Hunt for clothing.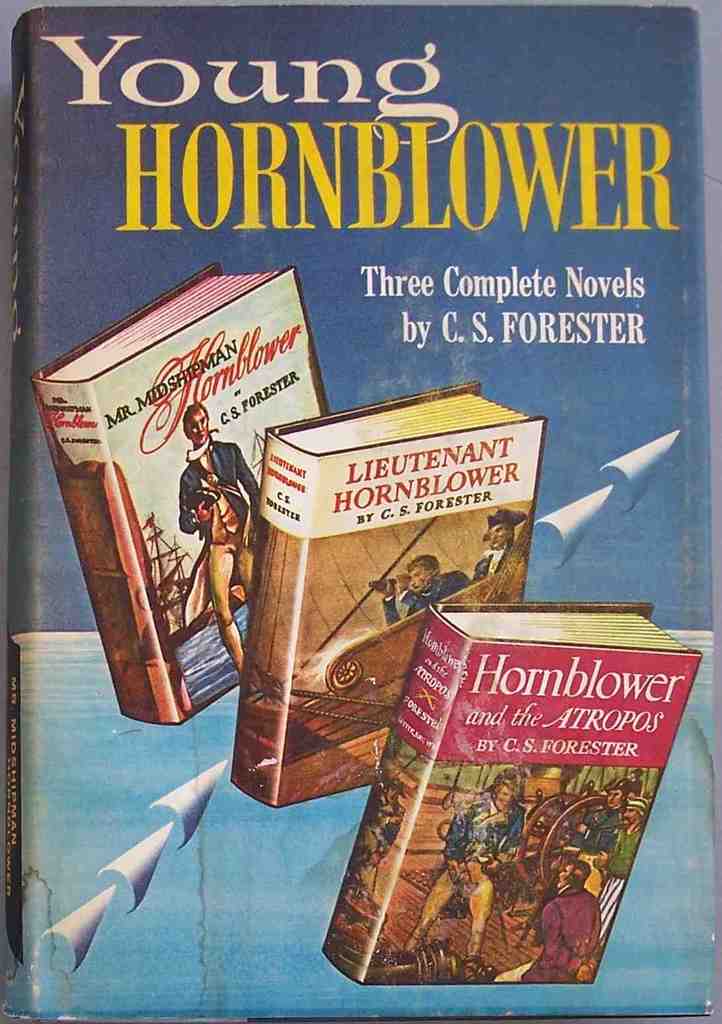
Hunted down at x1=155, y1=402, x2=242, y2=707.
